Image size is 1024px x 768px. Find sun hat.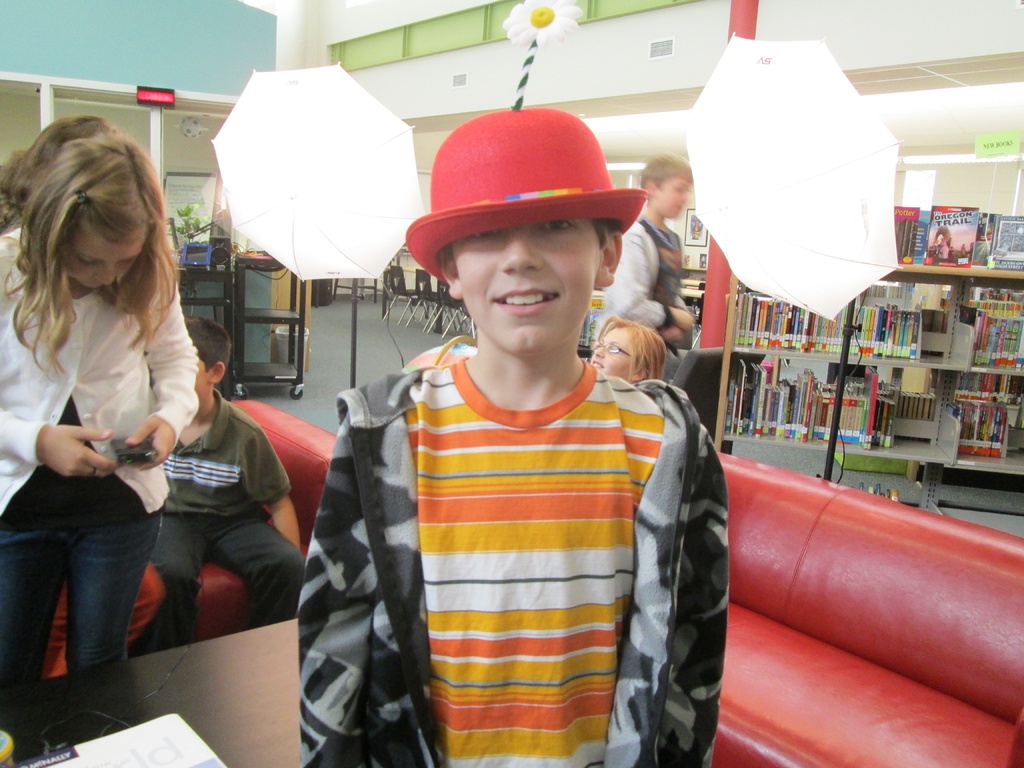
region(408, 106, 651, 279).
